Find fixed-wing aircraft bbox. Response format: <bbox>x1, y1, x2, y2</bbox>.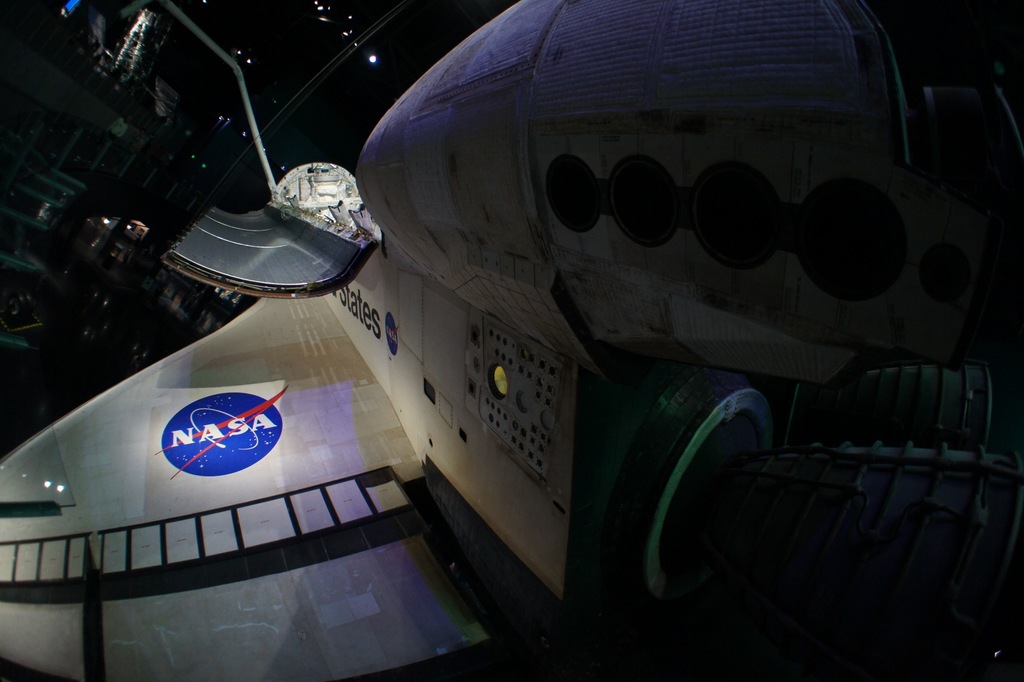
<bbox>10, 0, 1016, 681</bbox>.
